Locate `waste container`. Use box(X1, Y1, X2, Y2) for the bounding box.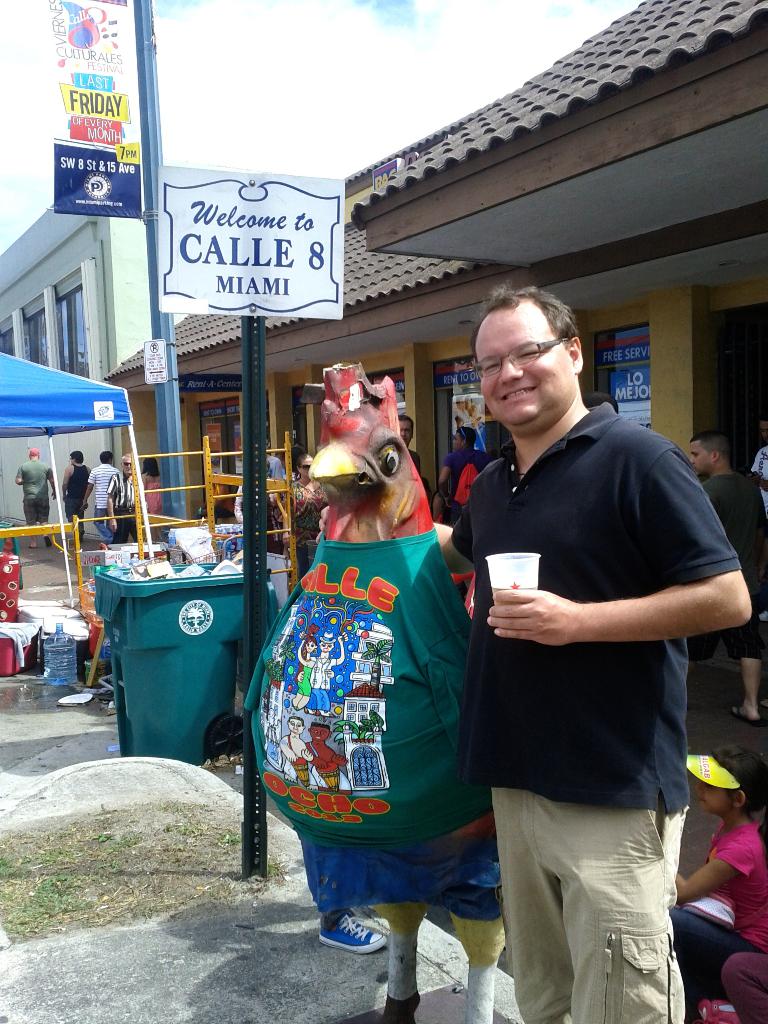
box(97, 567, 253, 780).
